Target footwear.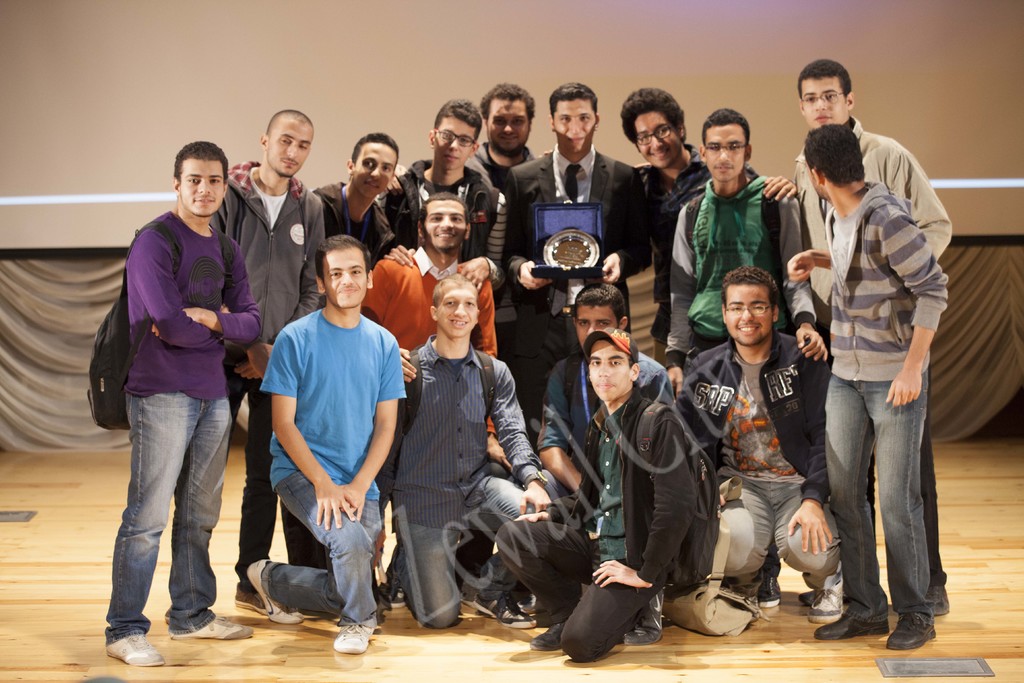
Target region: 922, 587, 945, 614.
